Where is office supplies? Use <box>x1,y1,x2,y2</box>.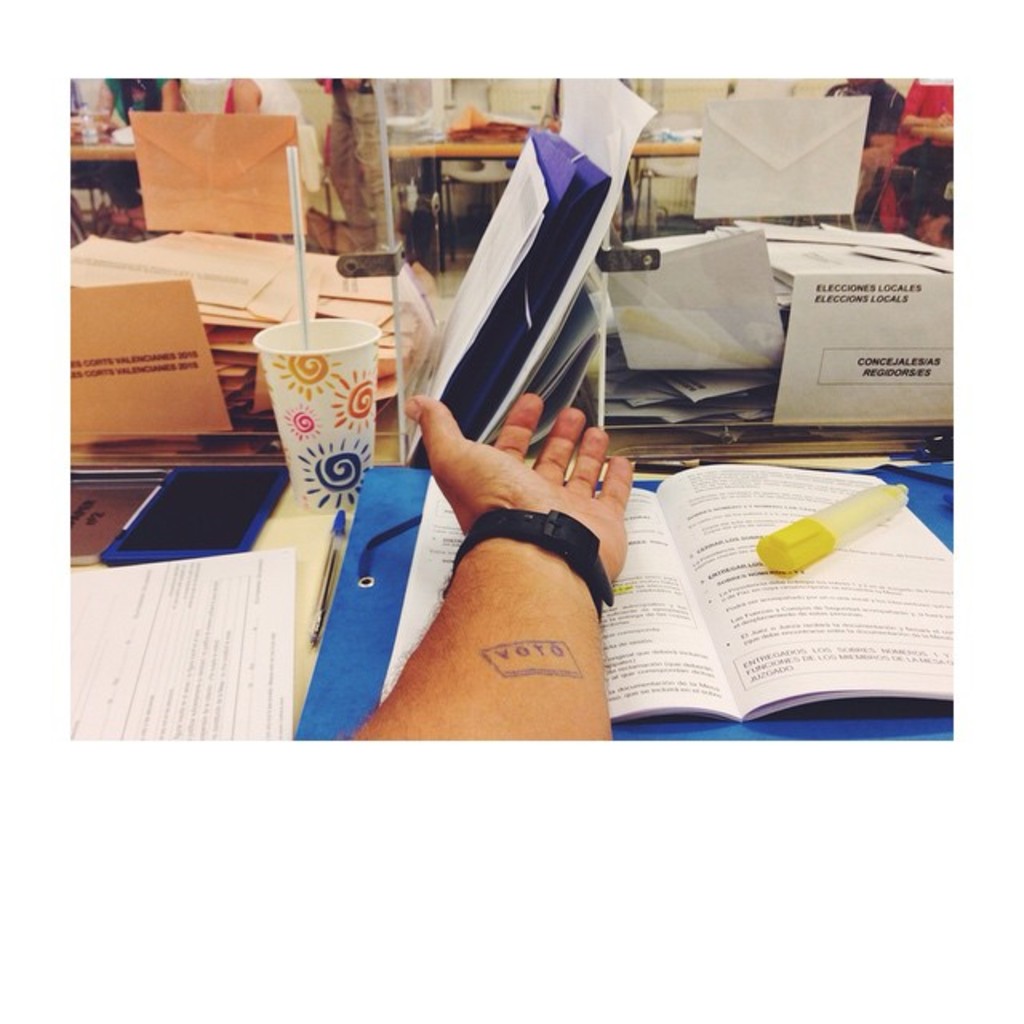
<box>259,302,379,522</box>.
